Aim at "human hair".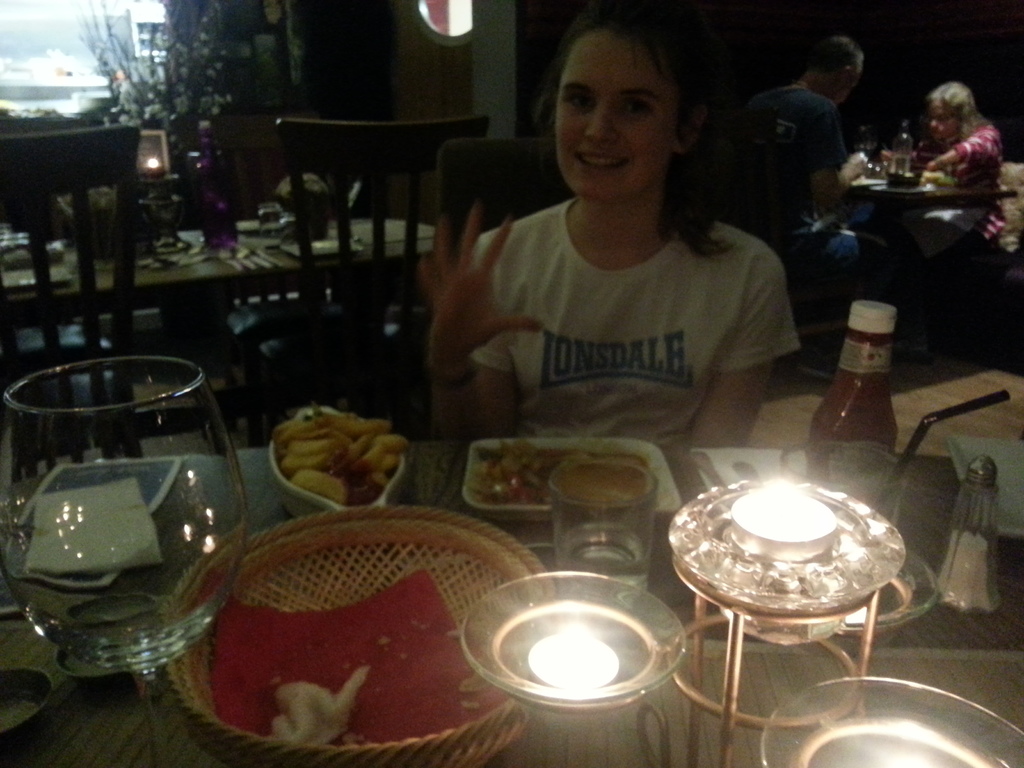
Aimed at crop(541, 17, 716, 197).
